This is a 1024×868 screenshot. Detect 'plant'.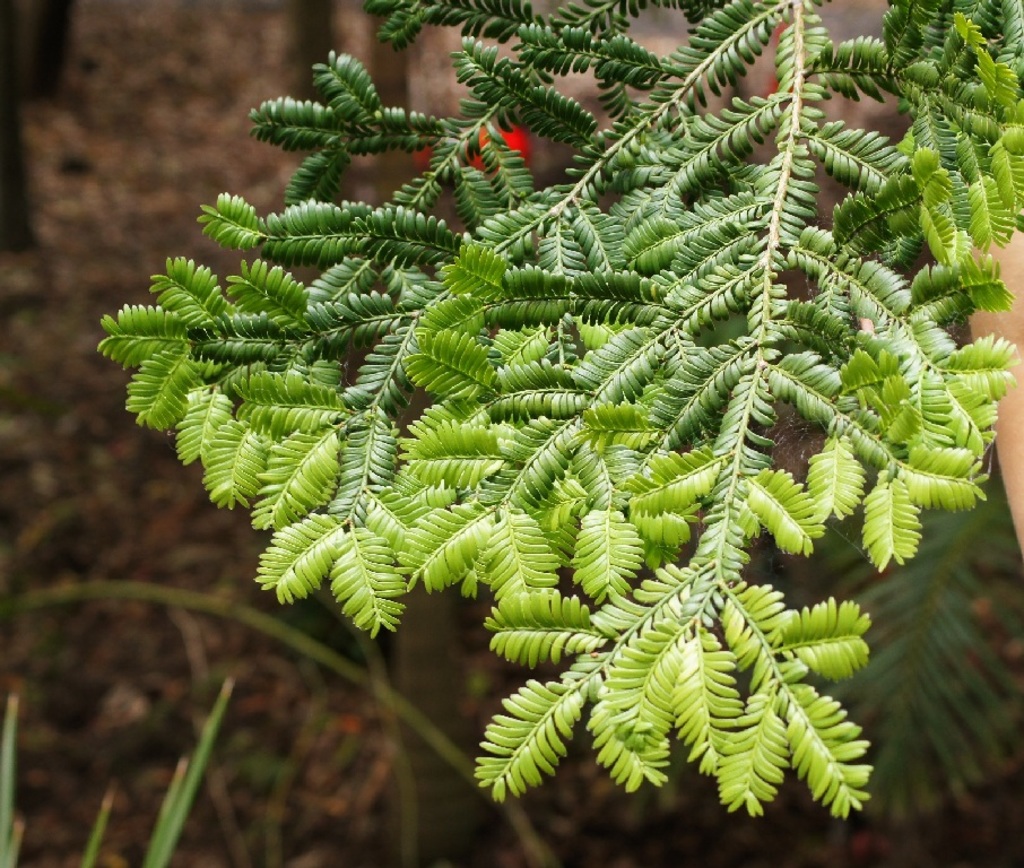
<region>0, 661, 229, 867</region>.
